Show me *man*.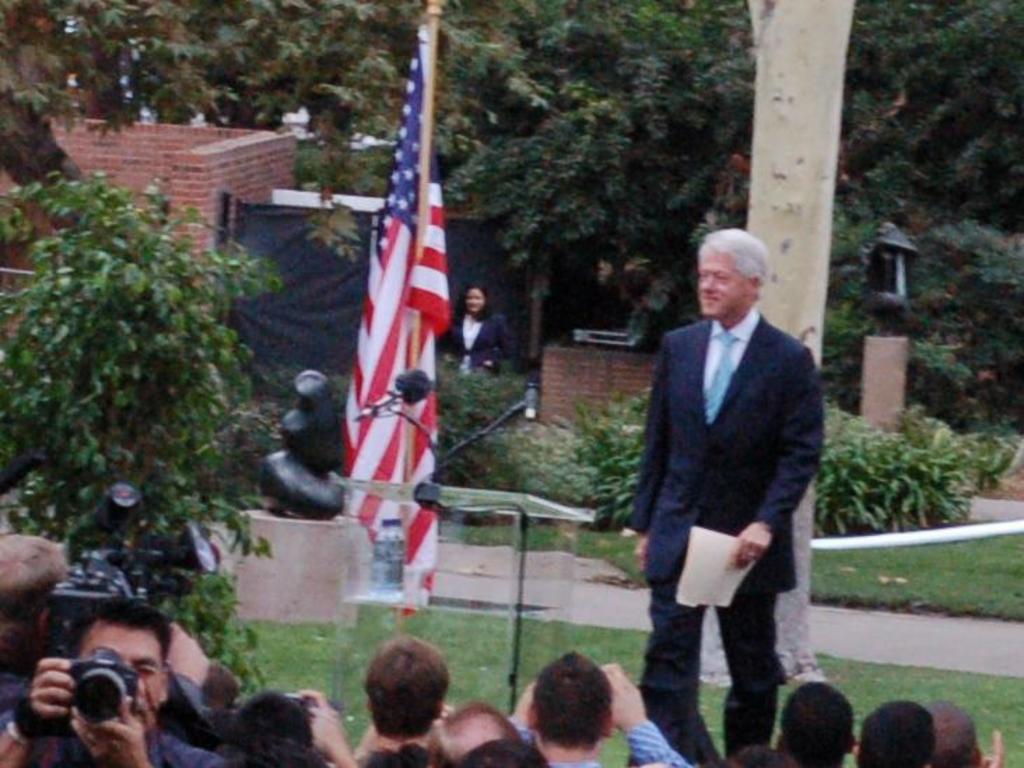
*man* is here: detection(614, 220, 834, 751).
